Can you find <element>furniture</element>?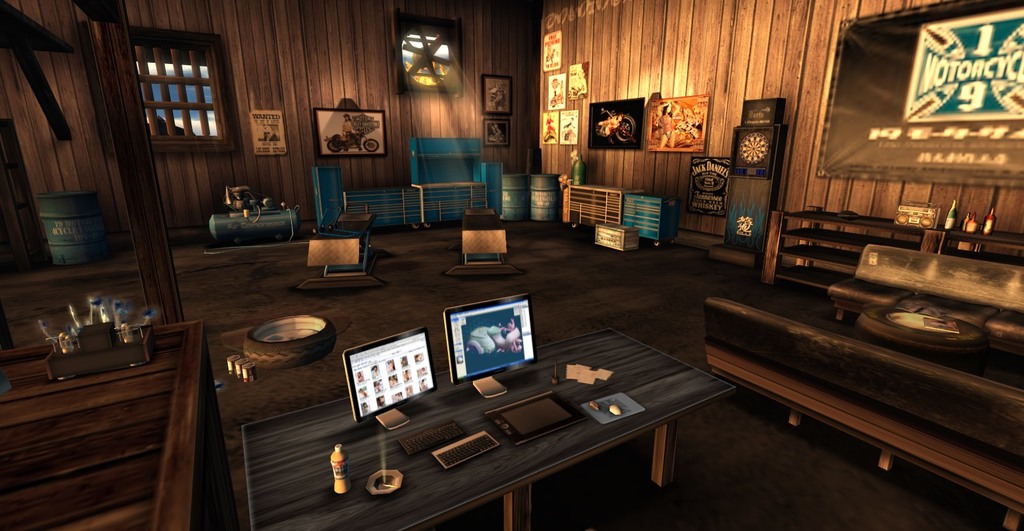
Yes, bounding box: bbox(312, 165, 344, 231).
